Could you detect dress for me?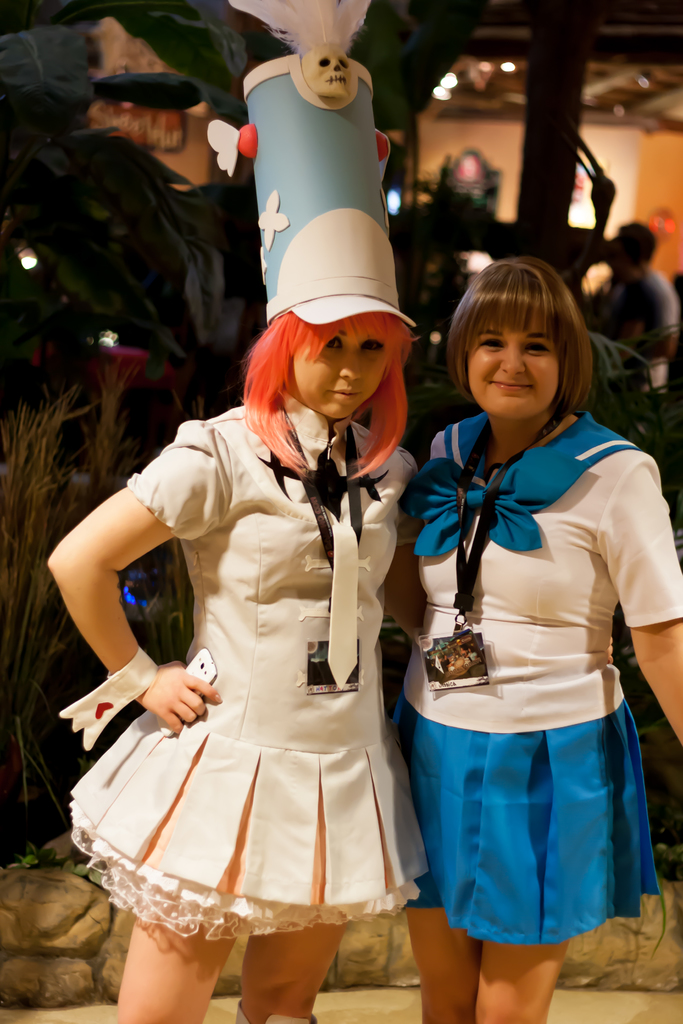
Detection result: 66:383:436:945.
